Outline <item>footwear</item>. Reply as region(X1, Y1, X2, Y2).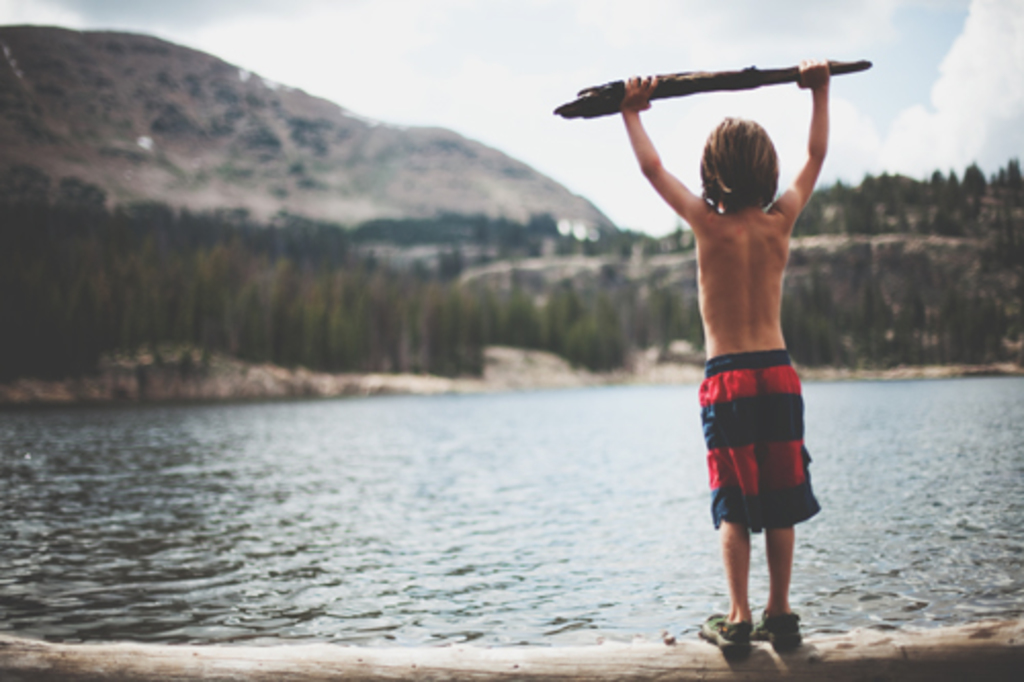
region(721, 594, 807, 651).
